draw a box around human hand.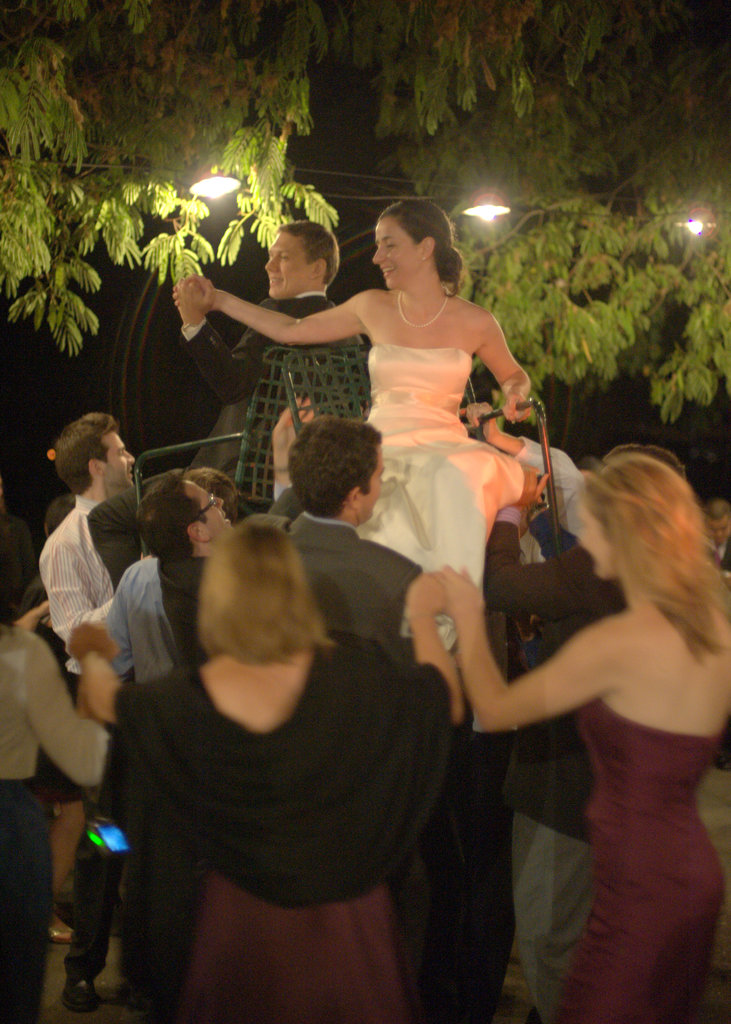
left=65, top=619, right=122, bottom=659.
